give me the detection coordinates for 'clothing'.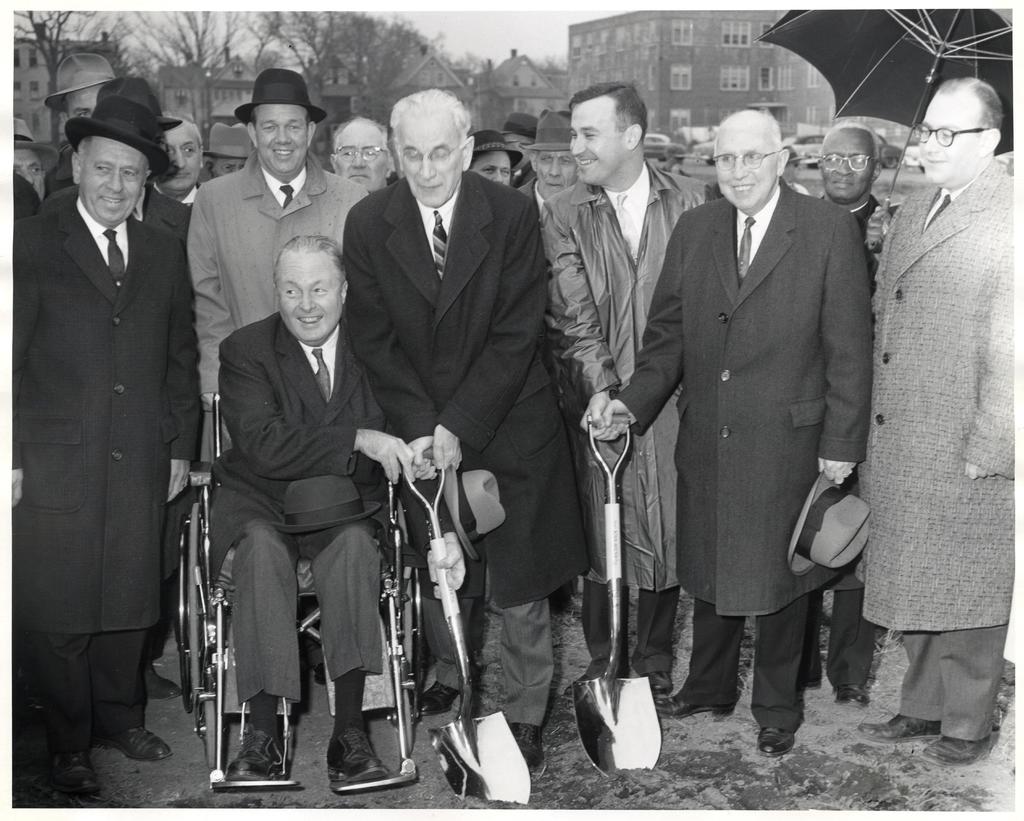
(x1=34, y1=182, x2=207, y2=270).
